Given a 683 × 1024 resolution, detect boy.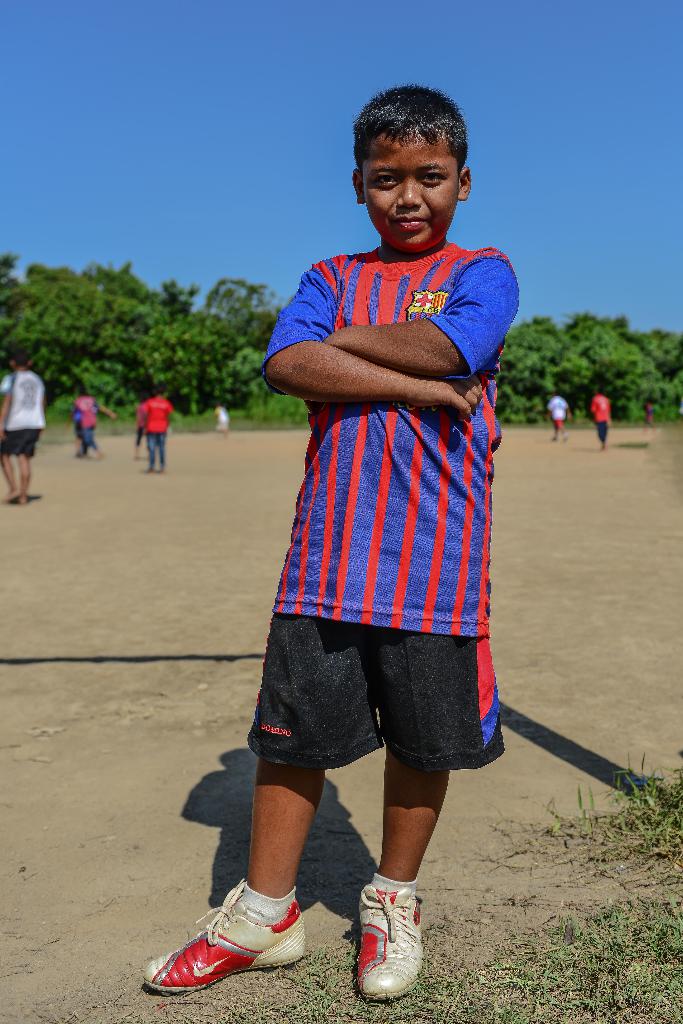
left=138, top=383, right=176, bottom=471.
